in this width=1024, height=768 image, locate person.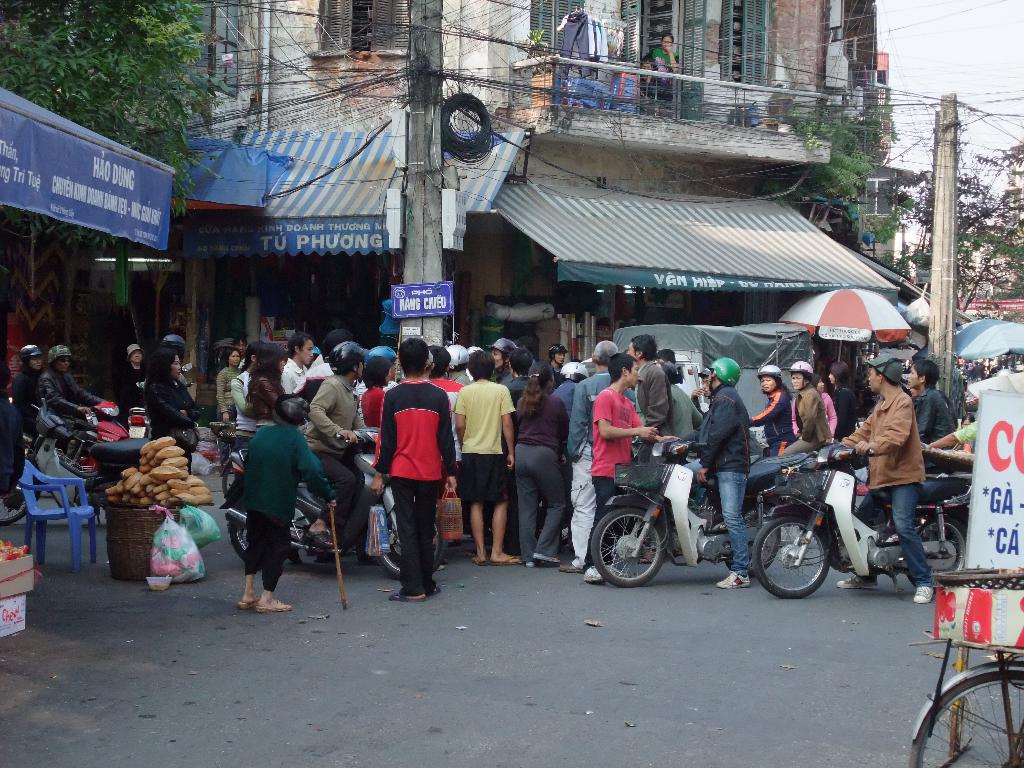
Bounding box: region(278, 340, 332, 394).
